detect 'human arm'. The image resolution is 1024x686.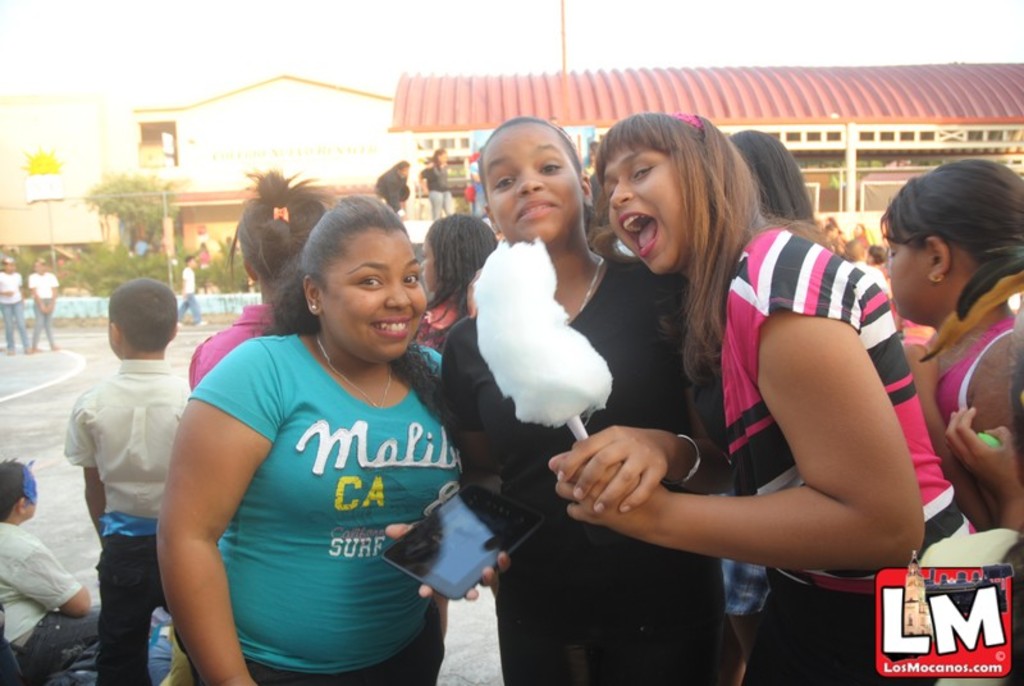
61:390:110:549.
